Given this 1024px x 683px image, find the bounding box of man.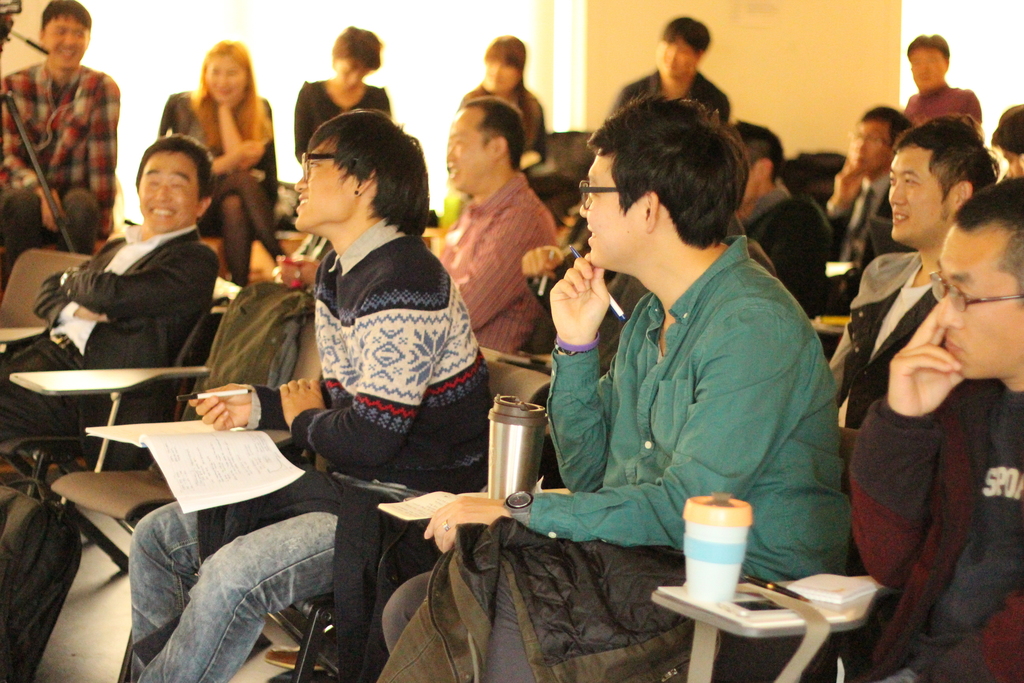
locate(372, 90, 858, 682).
